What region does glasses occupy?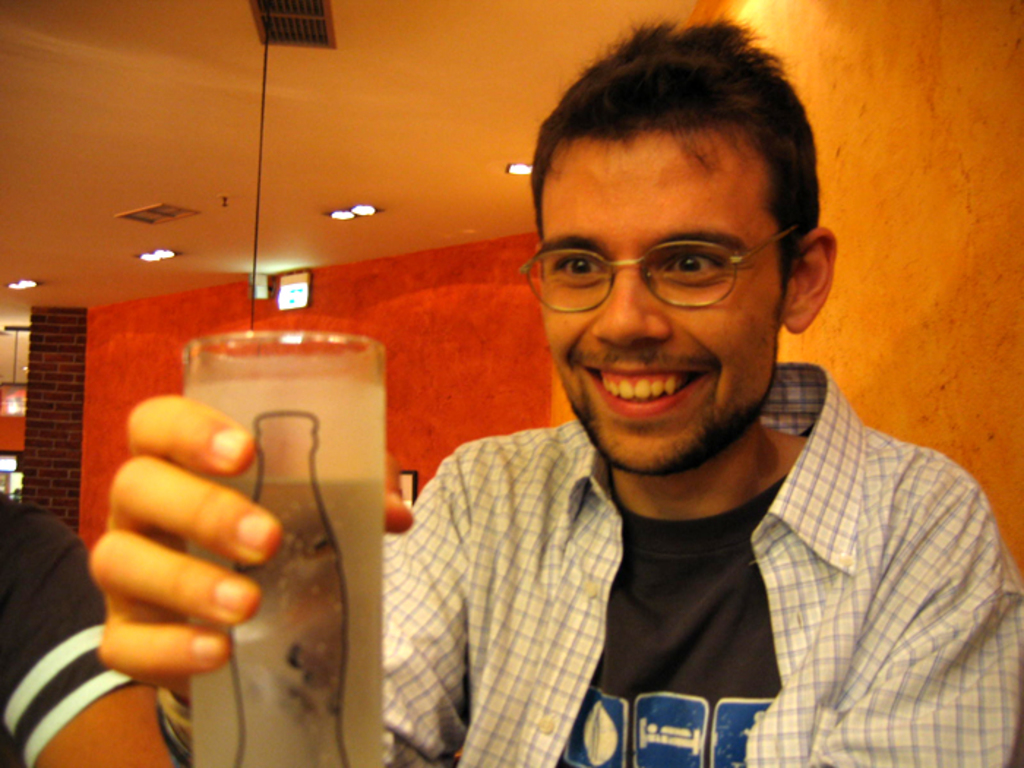
[x1=527, y1=214, x2=805, y2=312].
